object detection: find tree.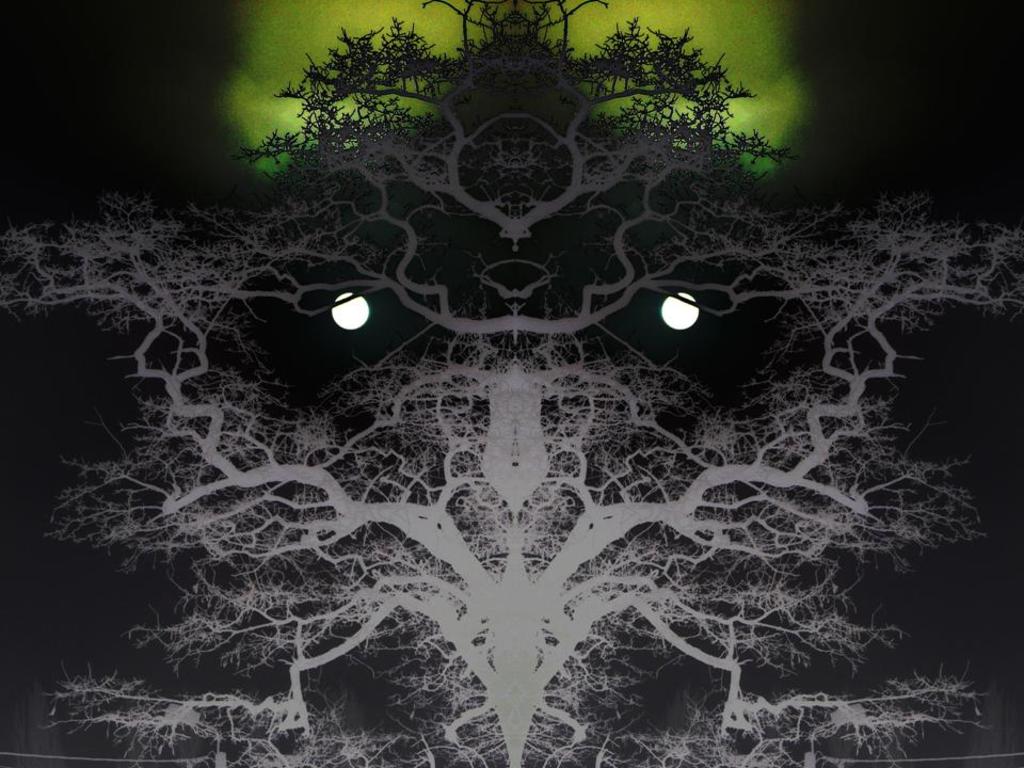
0/0/1023/767.
